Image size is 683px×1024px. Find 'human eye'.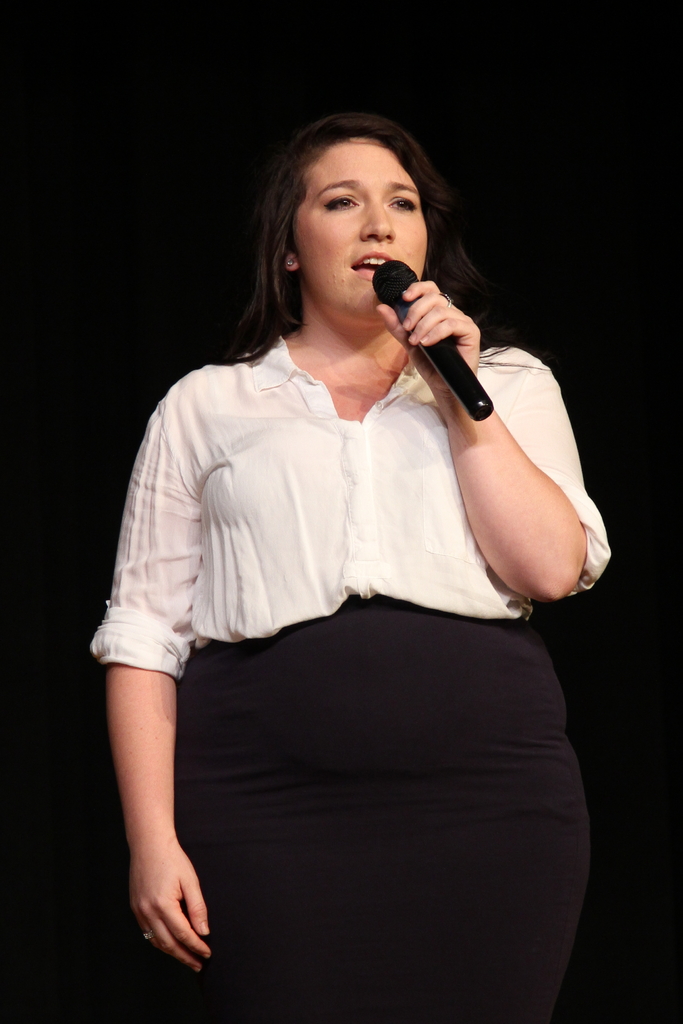
387/195/422/212.
